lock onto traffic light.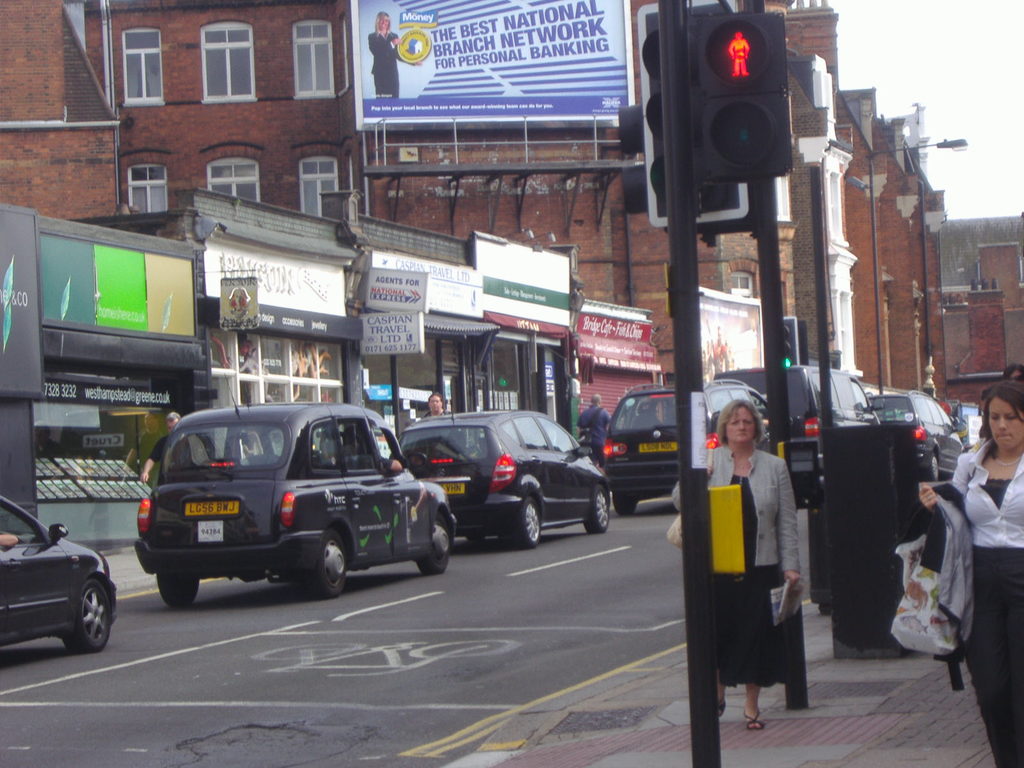
Locked: [636,0,749,225].
